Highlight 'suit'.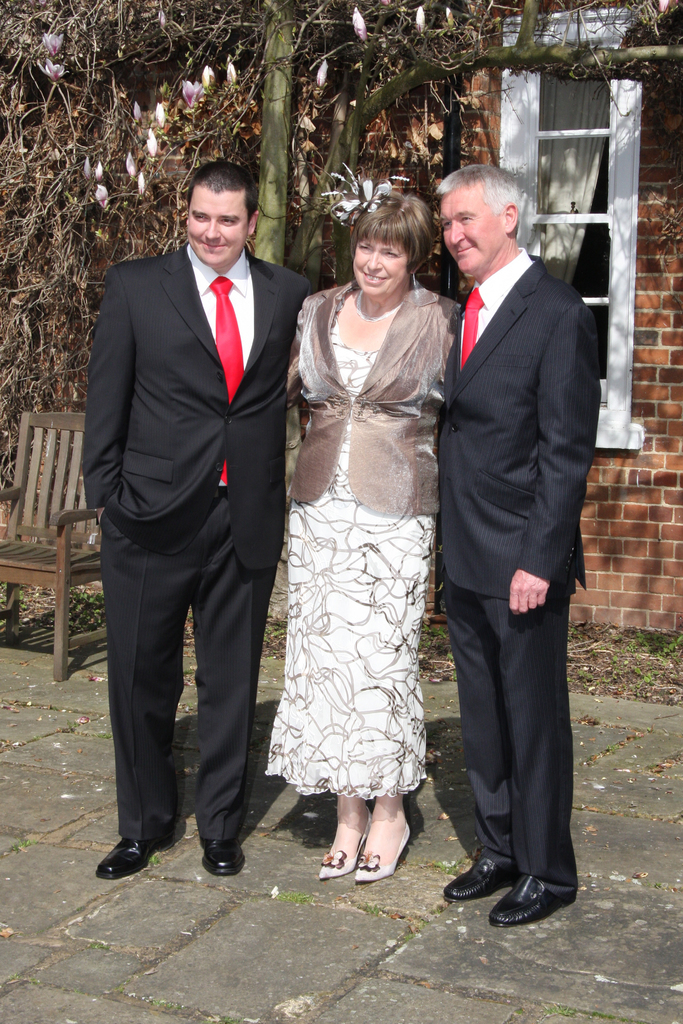
Highlighted region: box(428, 136, 609, 936).
